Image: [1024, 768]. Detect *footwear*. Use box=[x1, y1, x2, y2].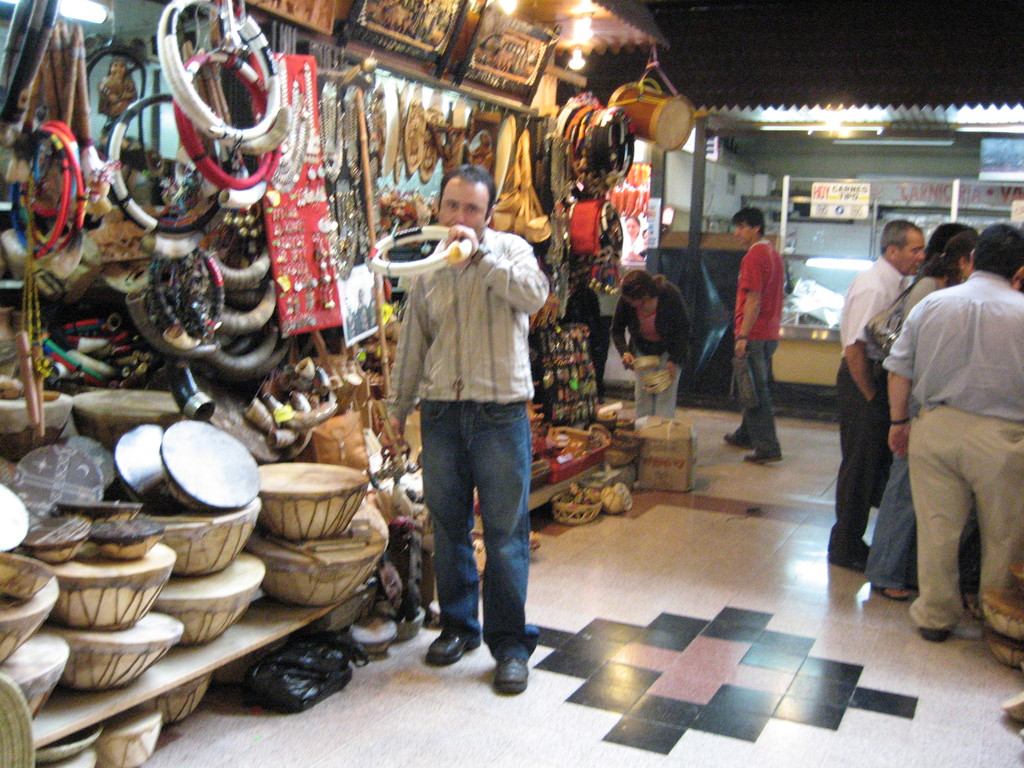
box=[472, 636, 547, 708].
